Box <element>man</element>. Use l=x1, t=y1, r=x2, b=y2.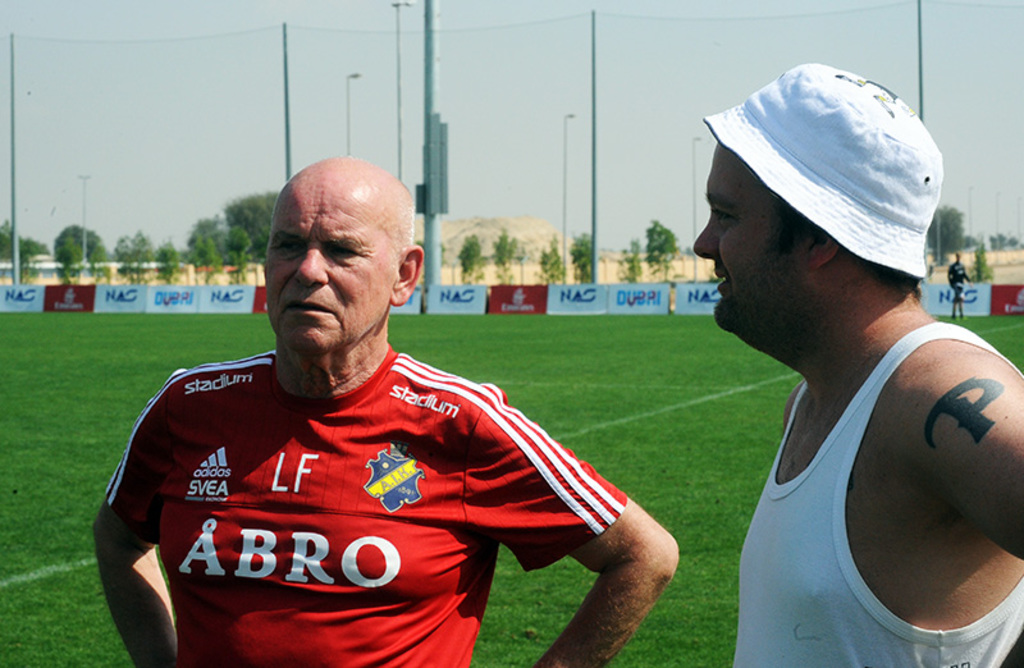
l=662, t=68, r=1018, b=665.
